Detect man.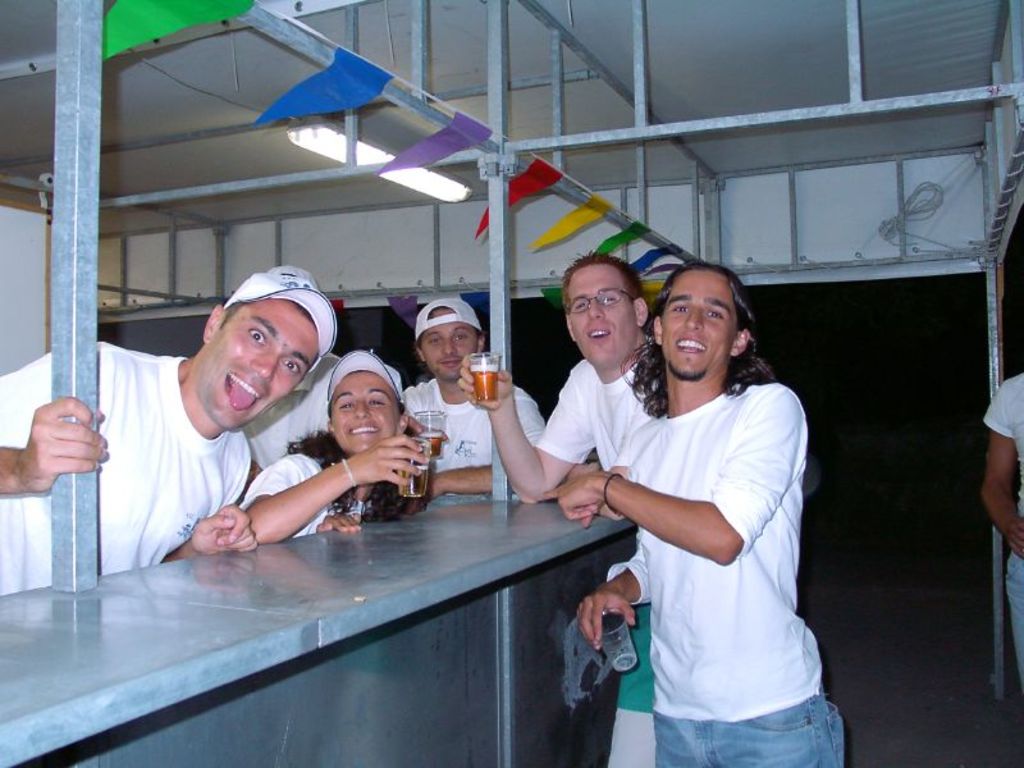
Detected at {"x1": 0, "y1": 261, "x2": 346, "y2": 589}.
